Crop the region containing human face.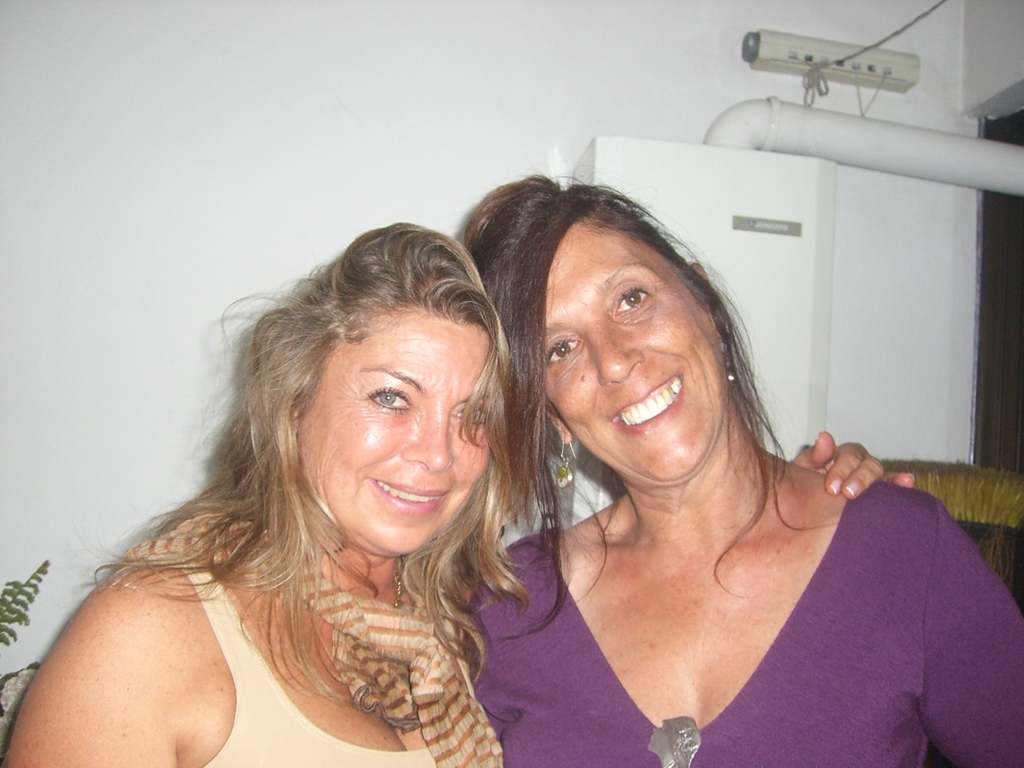
Crop region: (left=537, top=209, right=721, bottom=487).
